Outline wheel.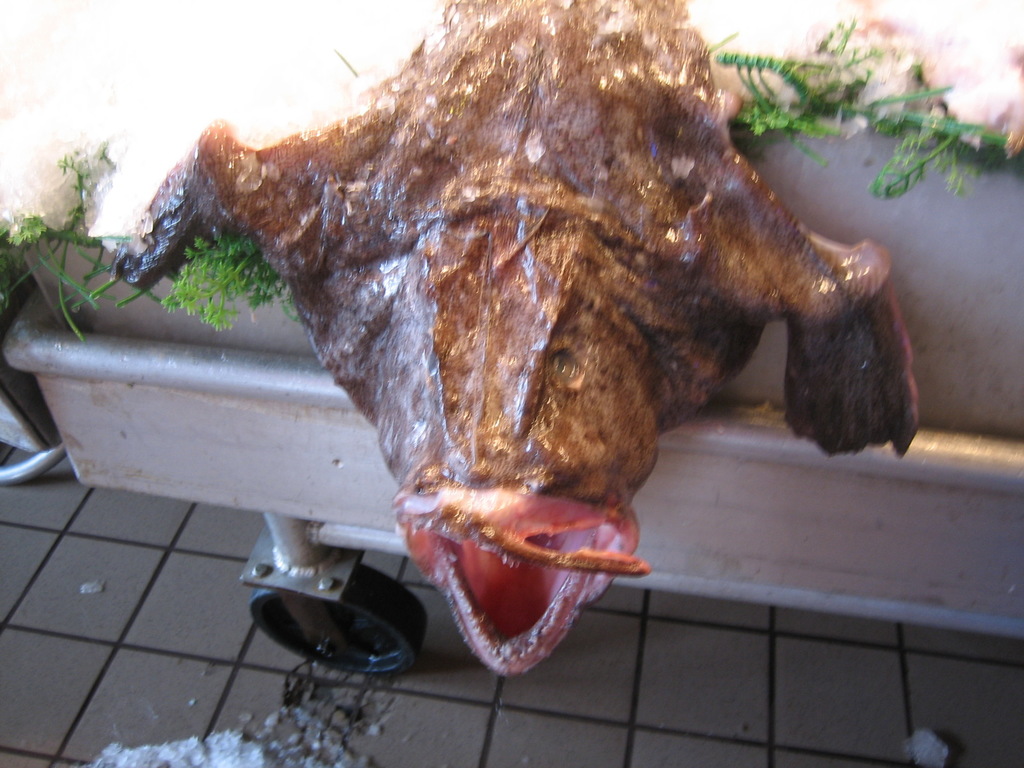
Outline: locate(250, 586, 426, 694).
